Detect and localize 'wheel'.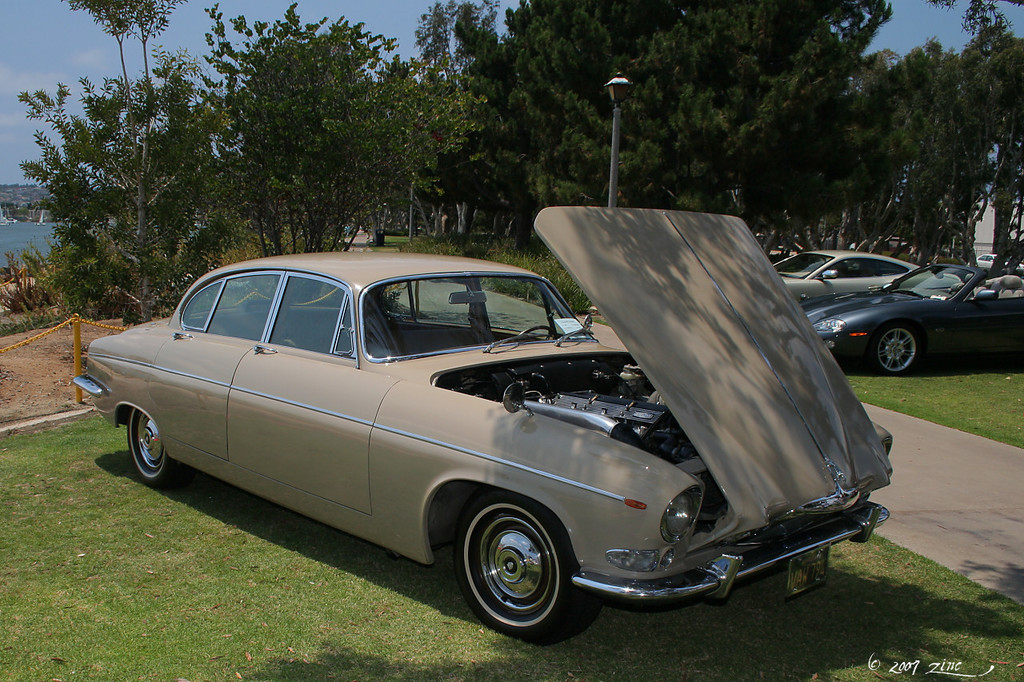
Localized at pyautogui.locateOnScreen(130, 411, 190, 493).
